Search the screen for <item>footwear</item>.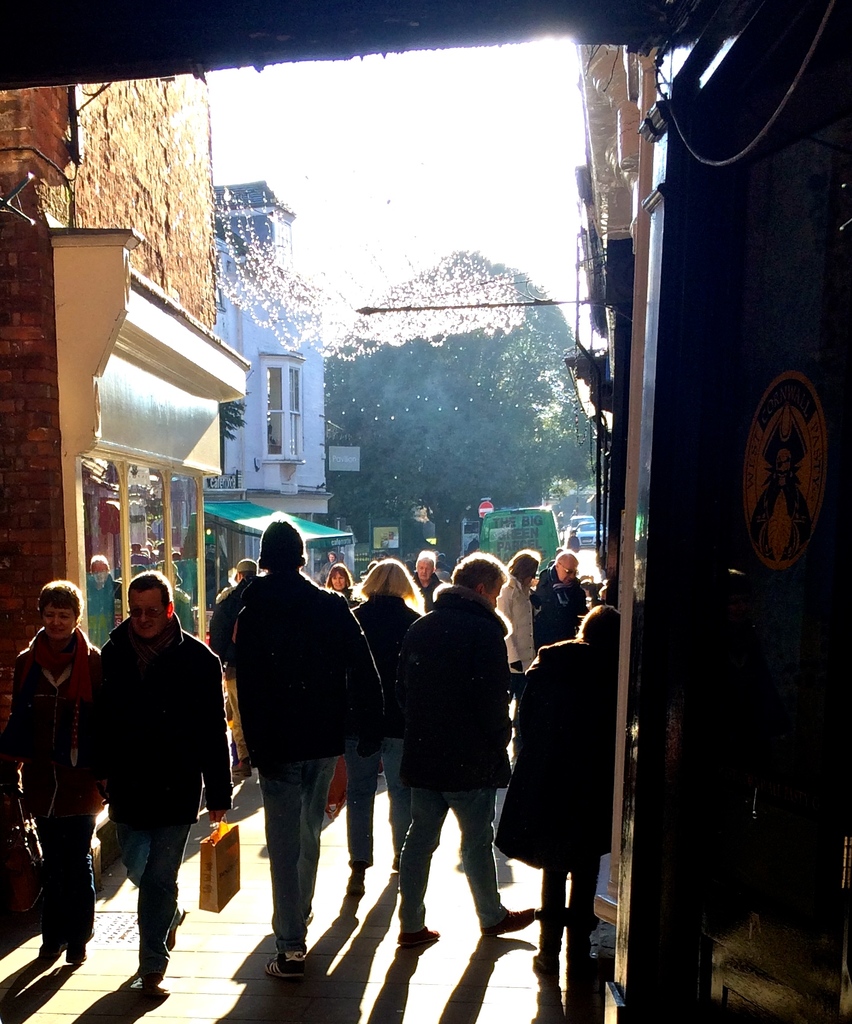
Found at {"x1": 161, "y1": 905, "x2": 188, "y2": 952}.
